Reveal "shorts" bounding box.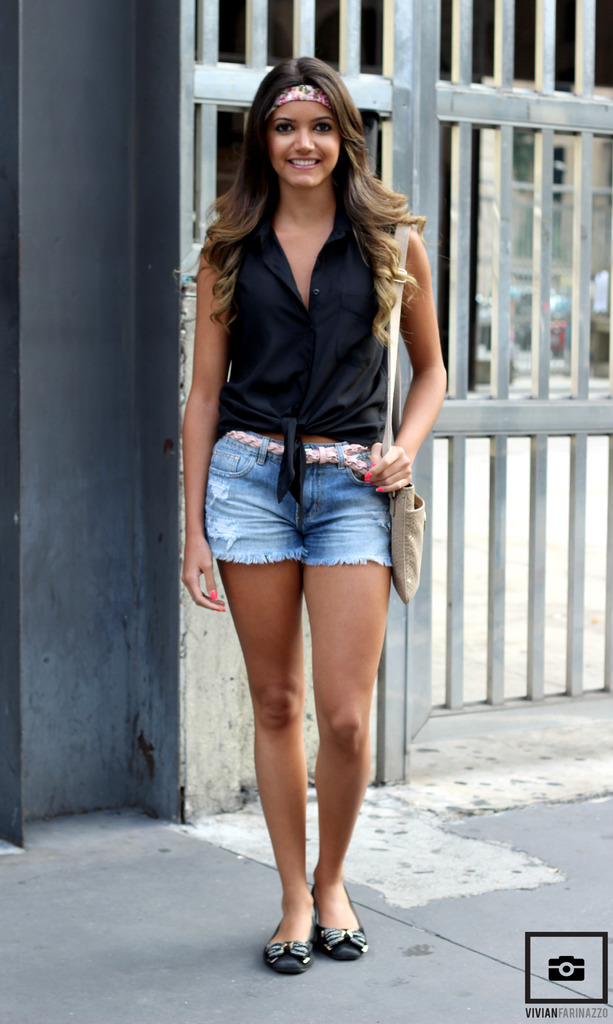
Revealed: x1=203 y1=432 x2=393 y2=566.
